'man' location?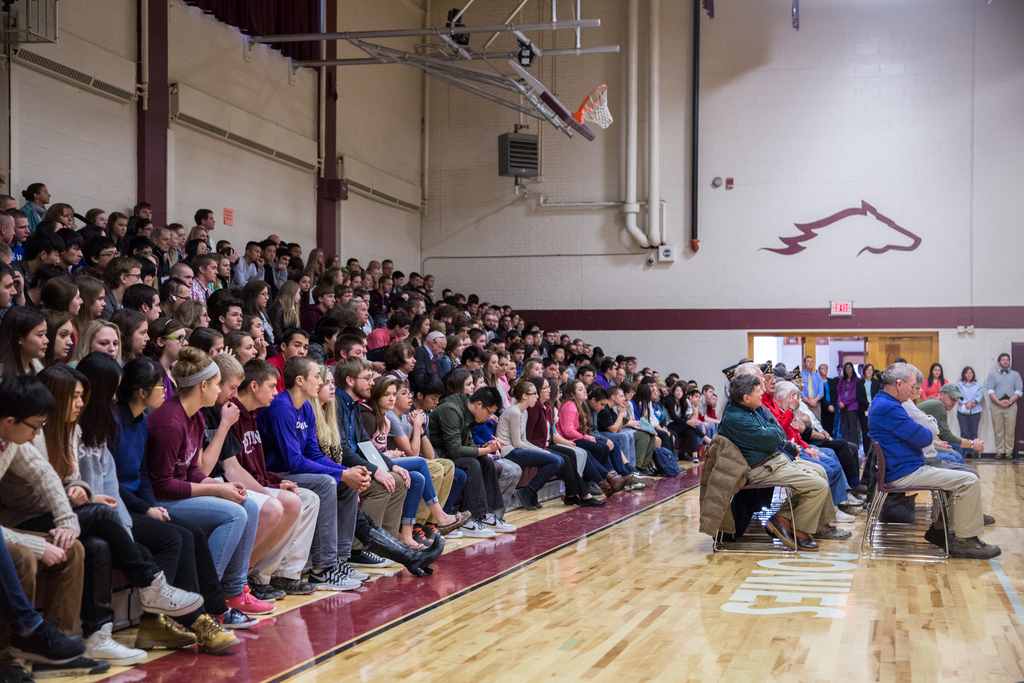
x1=0, y1=255, x2=19, y2=323
